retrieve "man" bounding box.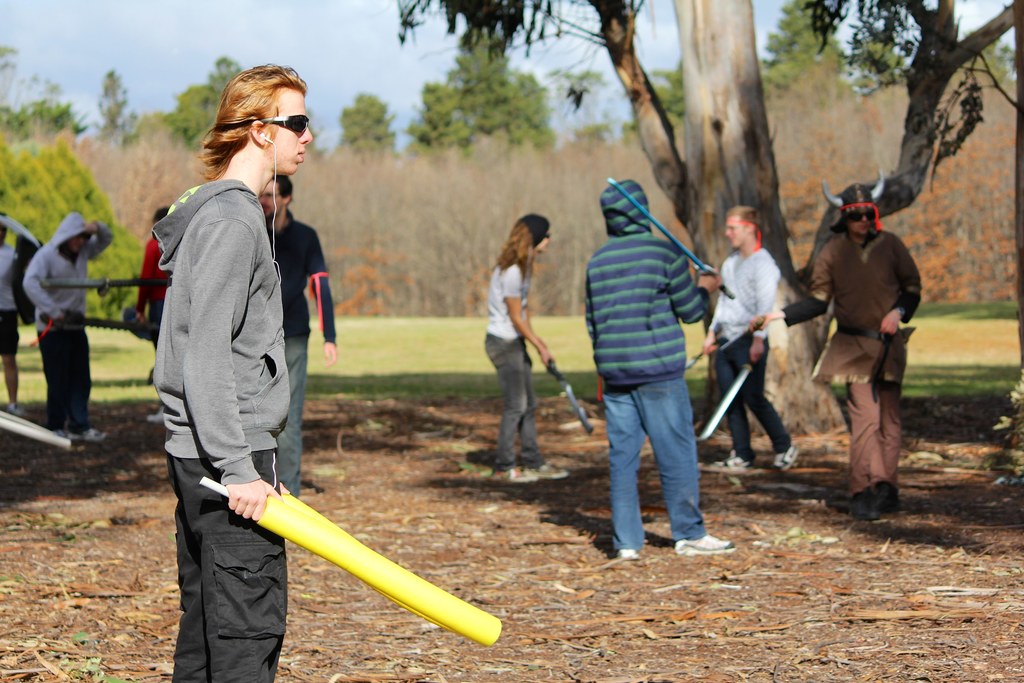
Bounding box: <box>266,168,341,504</box>.
